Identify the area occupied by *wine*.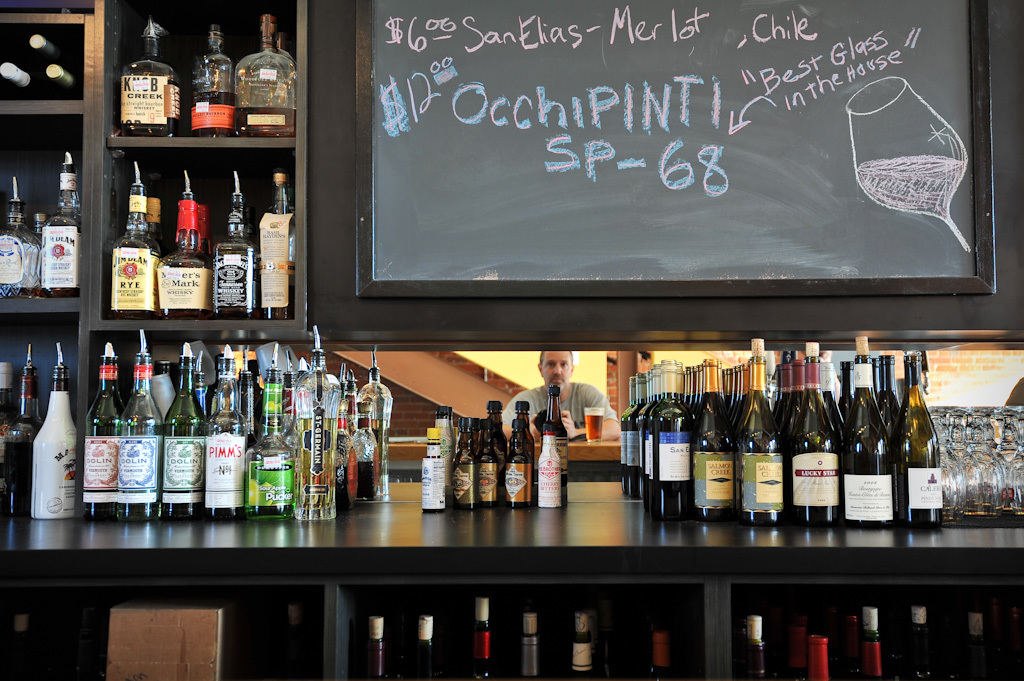
Area: 403:605:452:680.
